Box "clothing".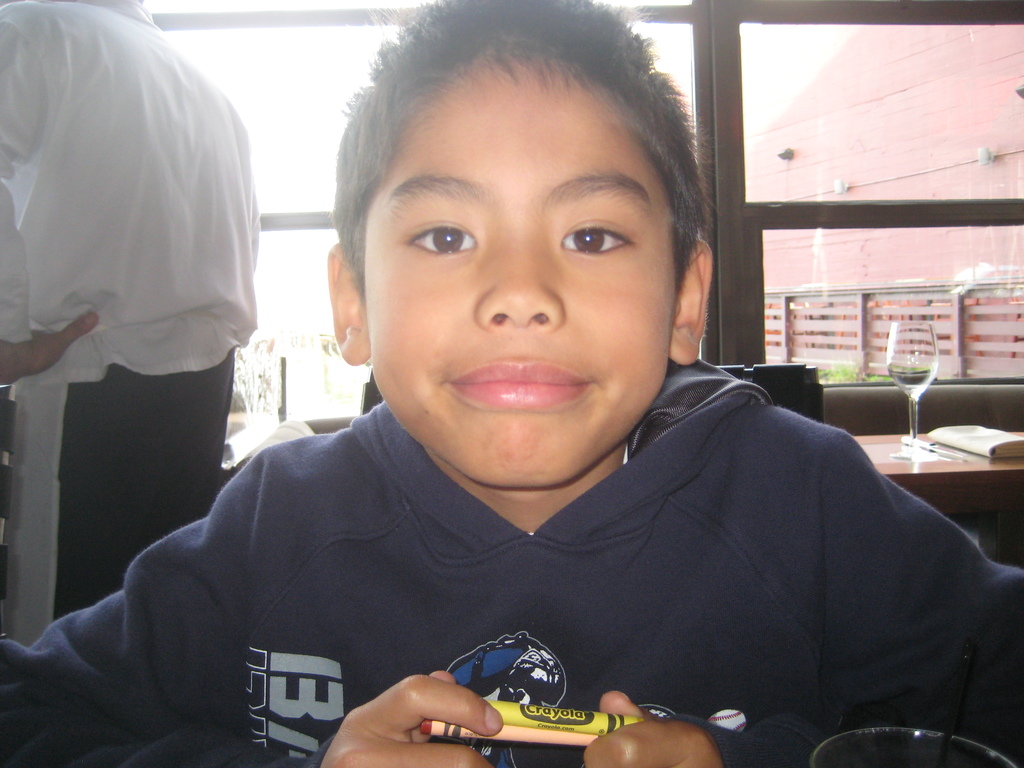
box=[0, 0, 263, 636].
